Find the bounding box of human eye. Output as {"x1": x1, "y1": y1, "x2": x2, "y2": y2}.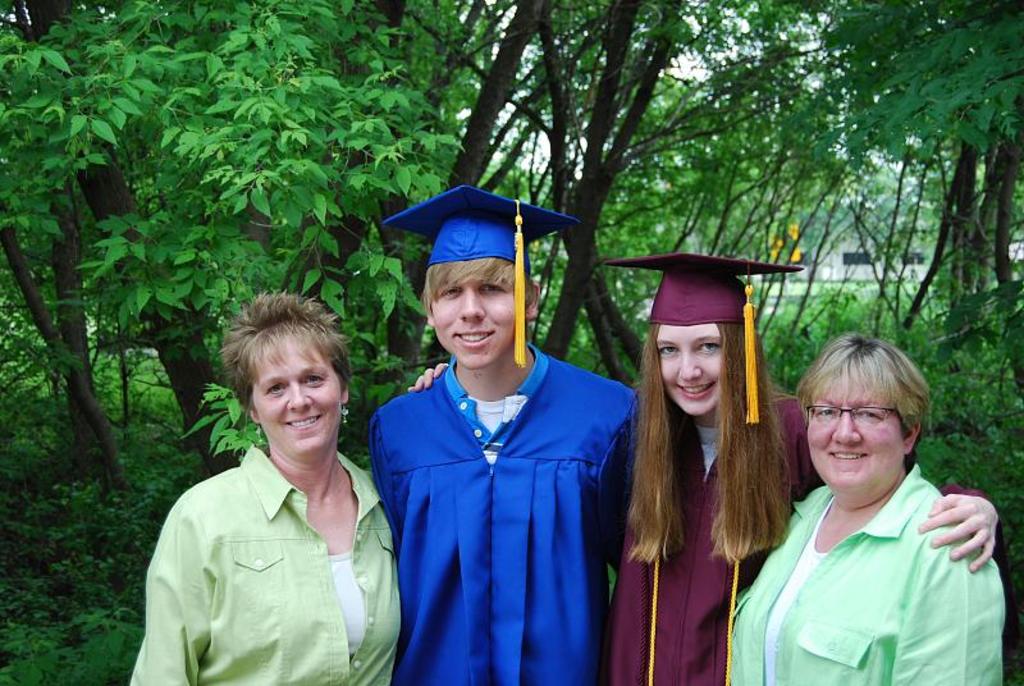
{"x1": 698, "y1": 339, "x2": 722, "y2": 353}.
